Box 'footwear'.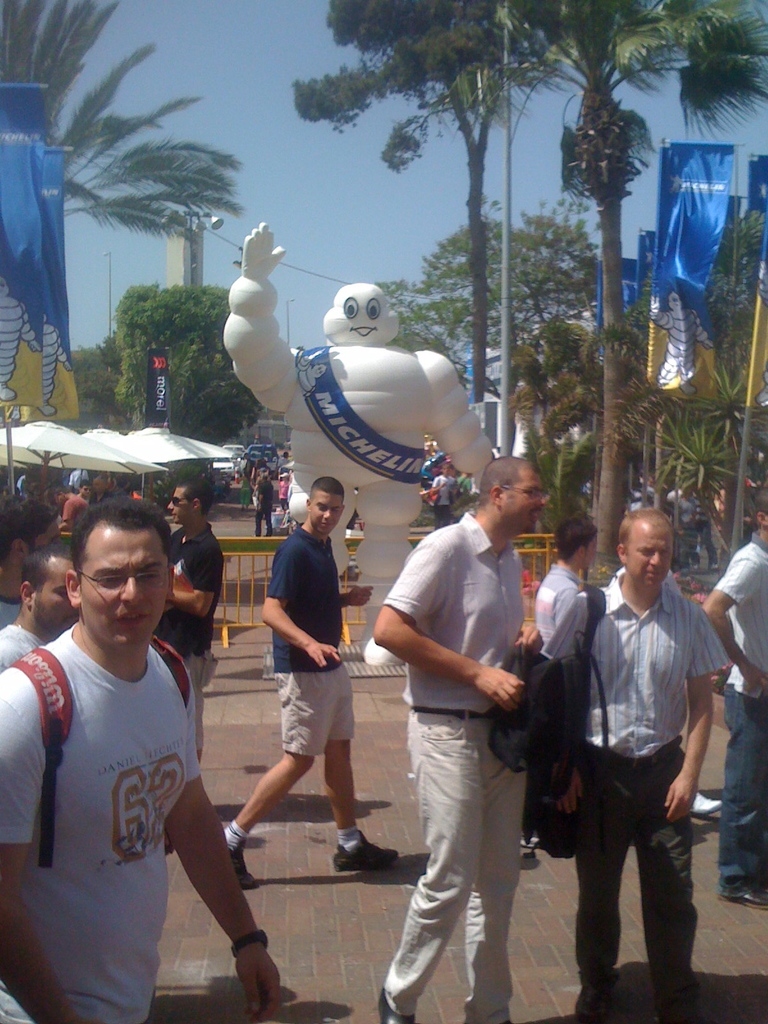
locate(718, 882, 767, 912).
